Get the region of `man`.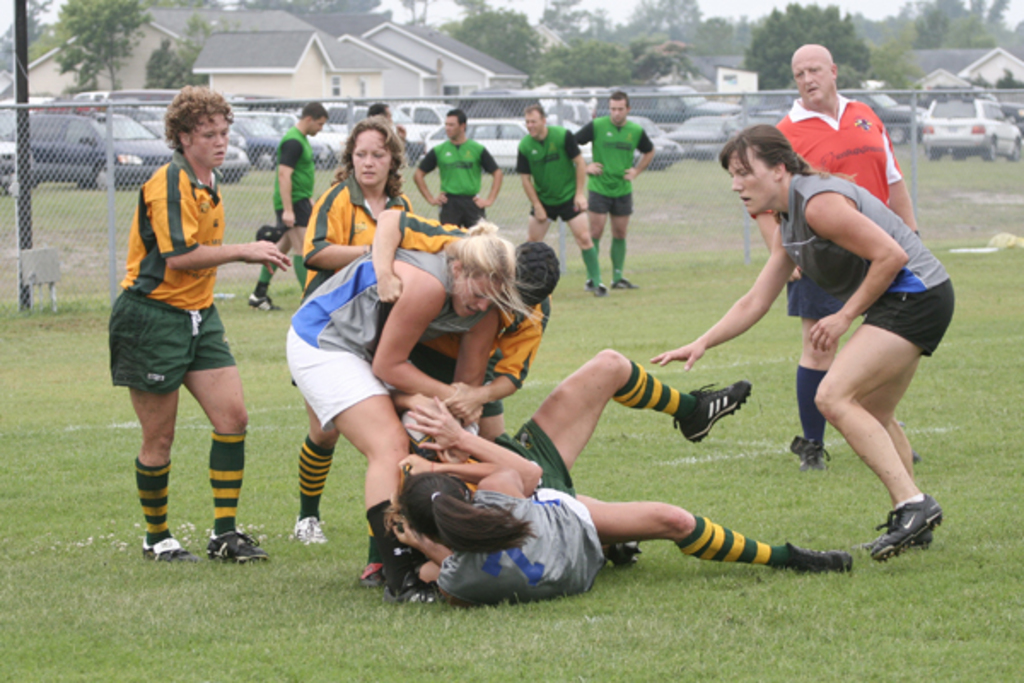
pyautogui.locateOnScreen(514, 97, 616, 299).
